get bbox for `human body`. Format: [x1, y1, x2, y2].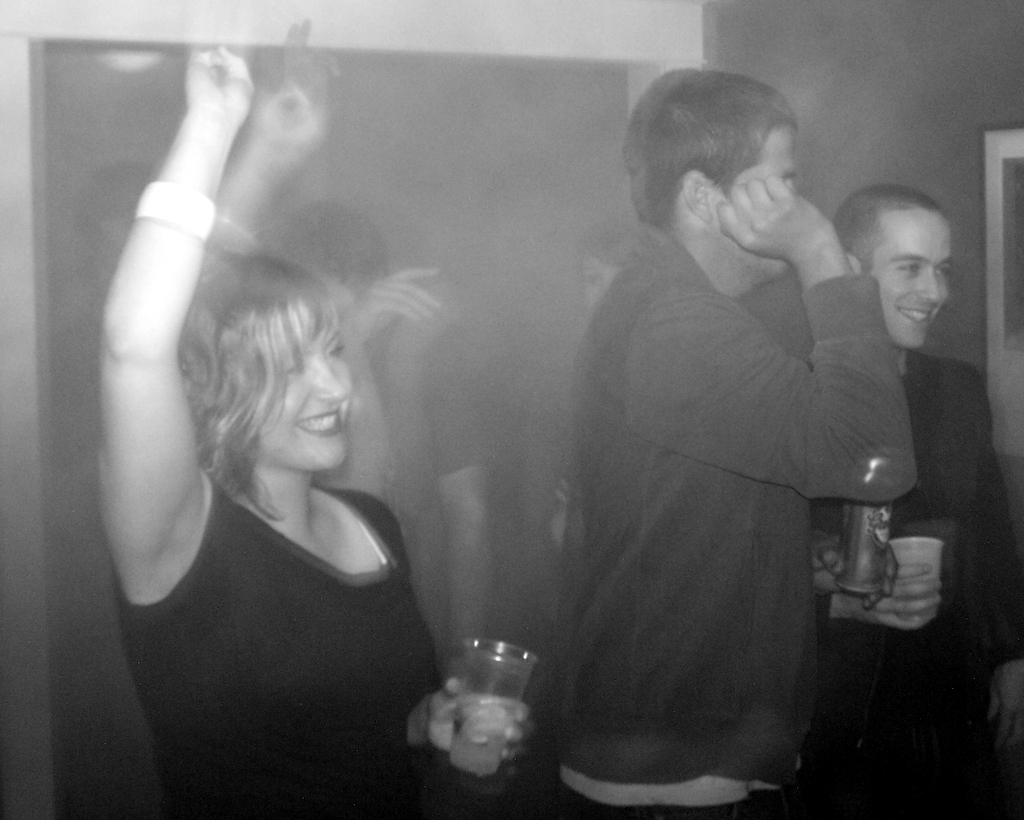
[87, 70, 567, 796].
